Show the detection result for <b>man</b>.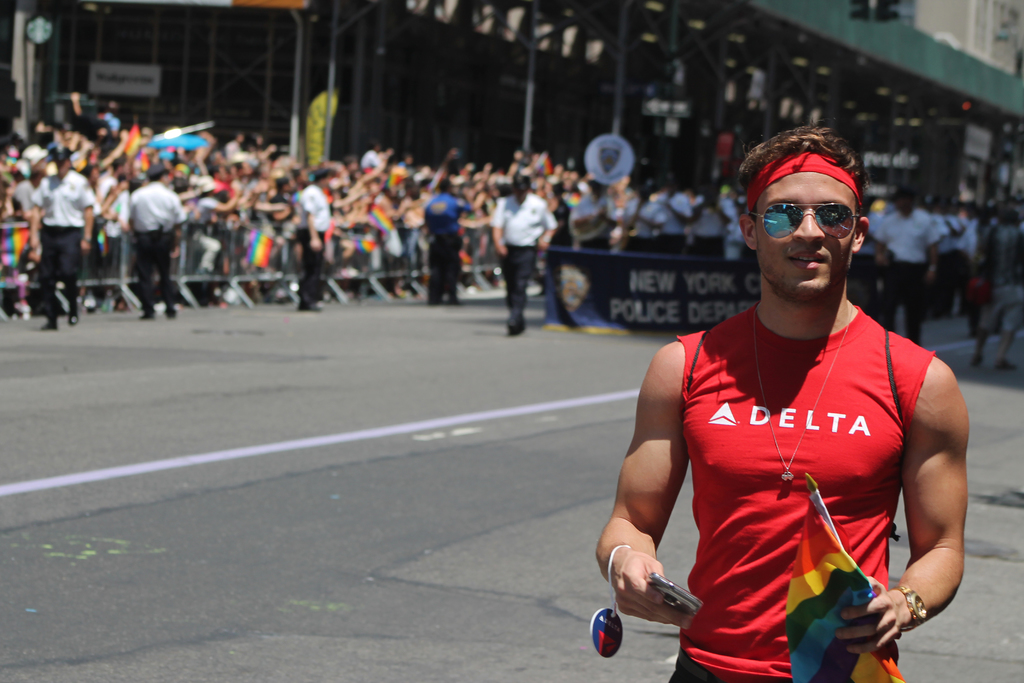
rect(592, 124, 975, 682).
